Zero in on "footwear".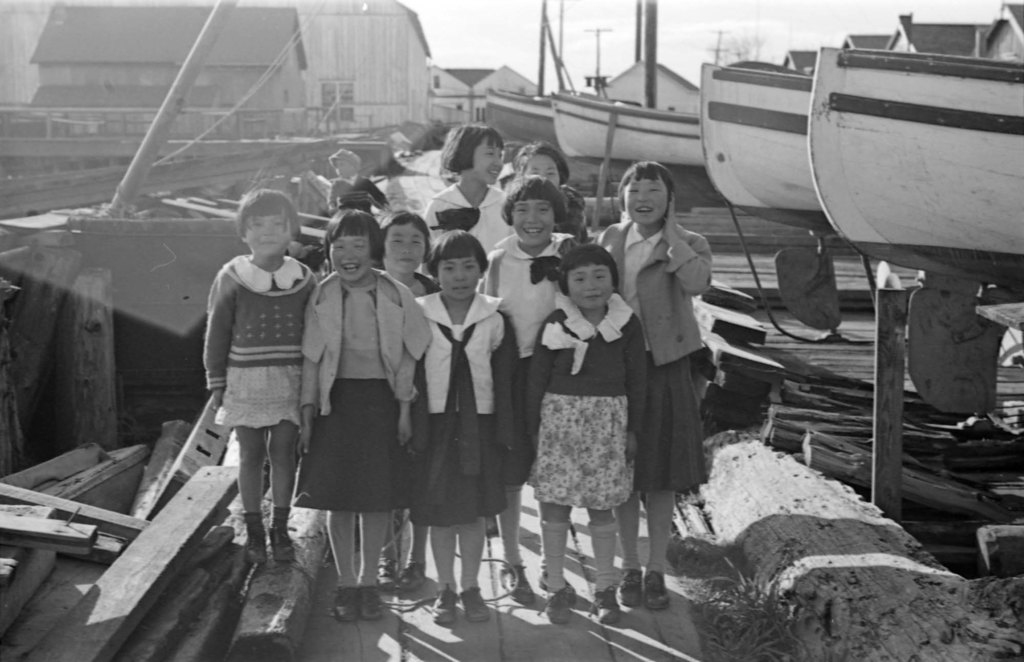
Zeroed in: x1=498 y1=560 x2=535 y2=608.
